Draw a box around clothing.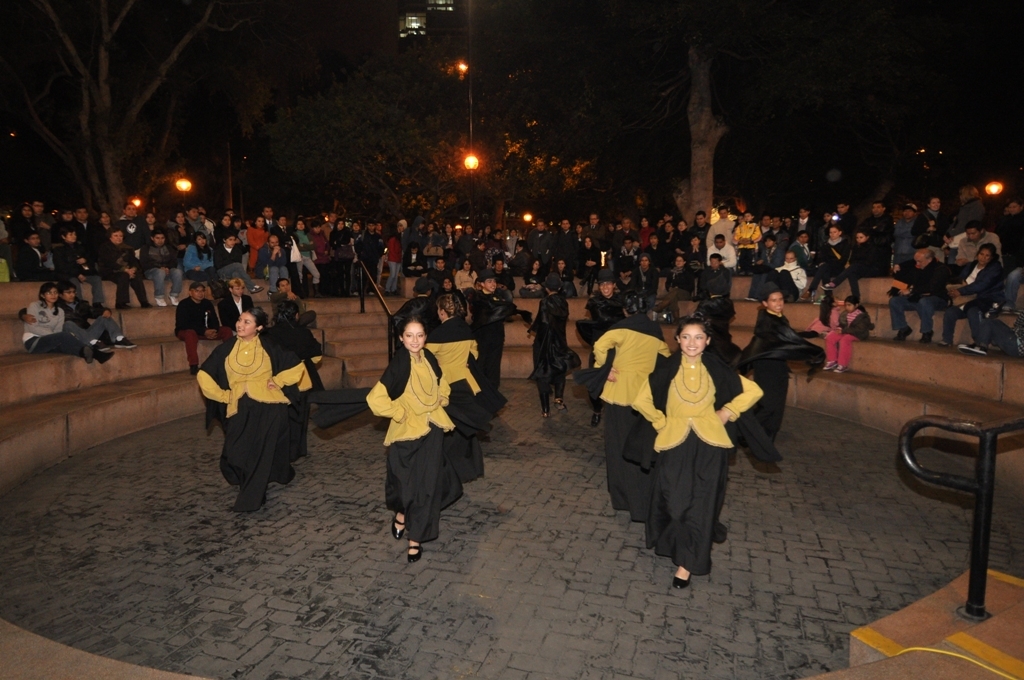
[left=211, top=286, right=255, bottom=326].
